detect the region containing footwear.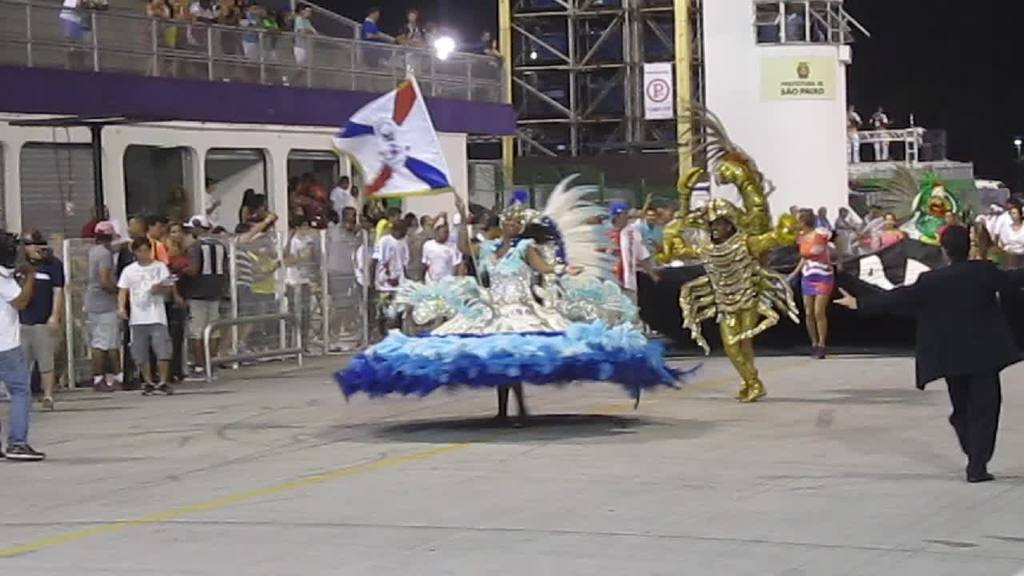
{"x1": 42, "y1": 398, "x2": 57, "y2": 408}.
